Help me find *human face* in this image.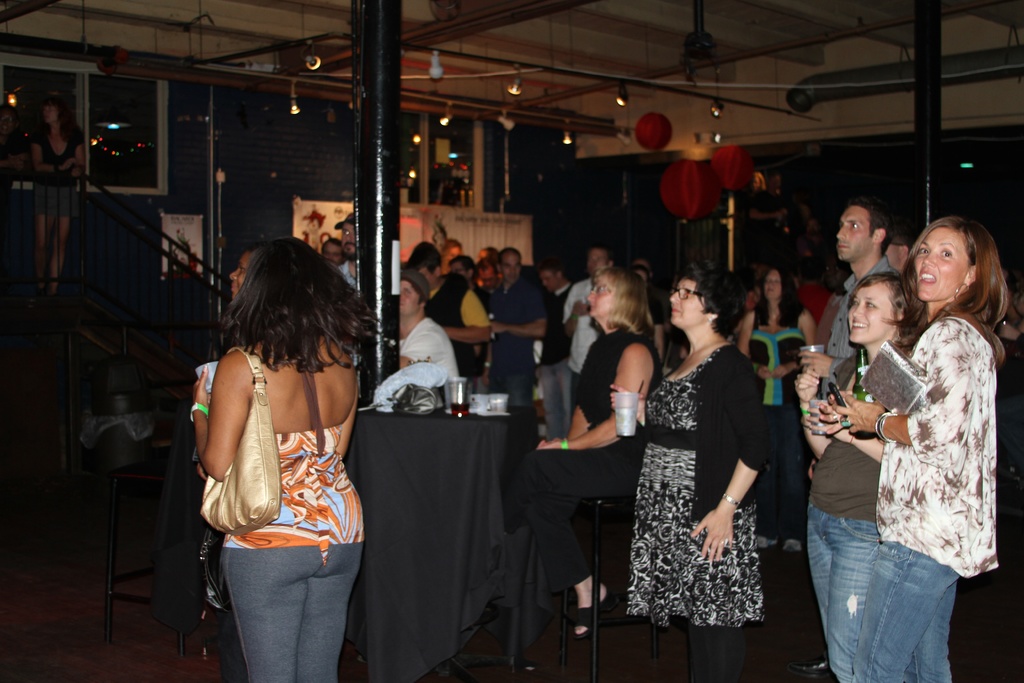
Found it: box(673, 279, 701, 331).
